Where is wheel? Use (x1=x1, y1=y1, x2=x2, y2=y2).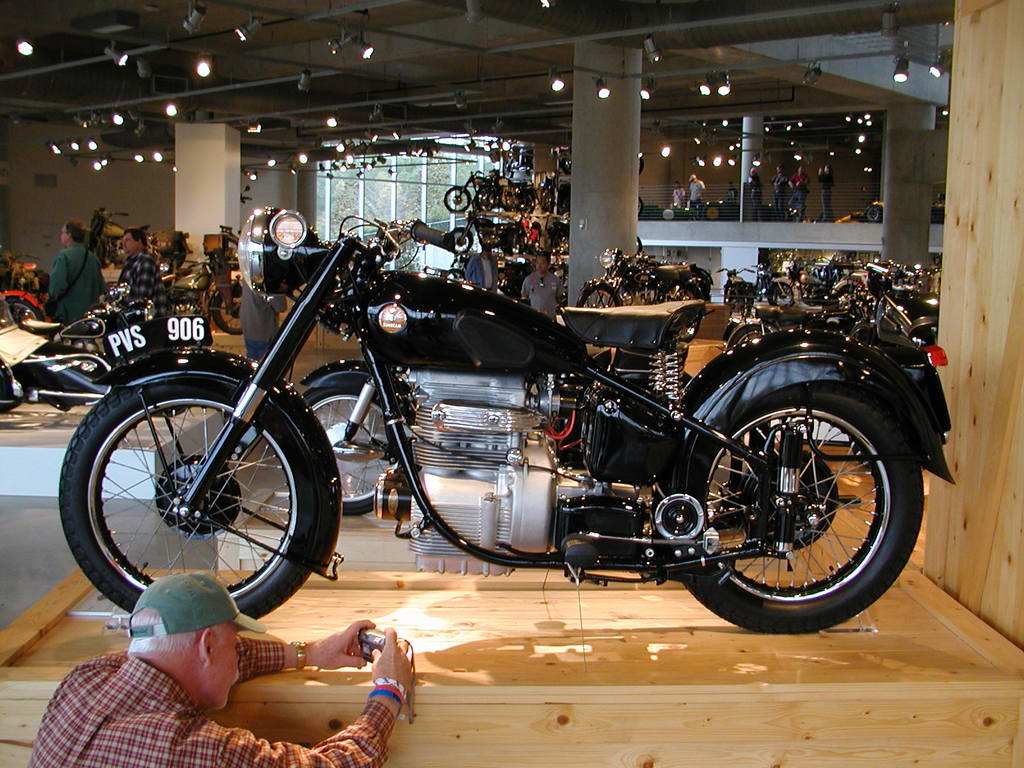
(x1=207, y1=282, x2=239, y2=337).
